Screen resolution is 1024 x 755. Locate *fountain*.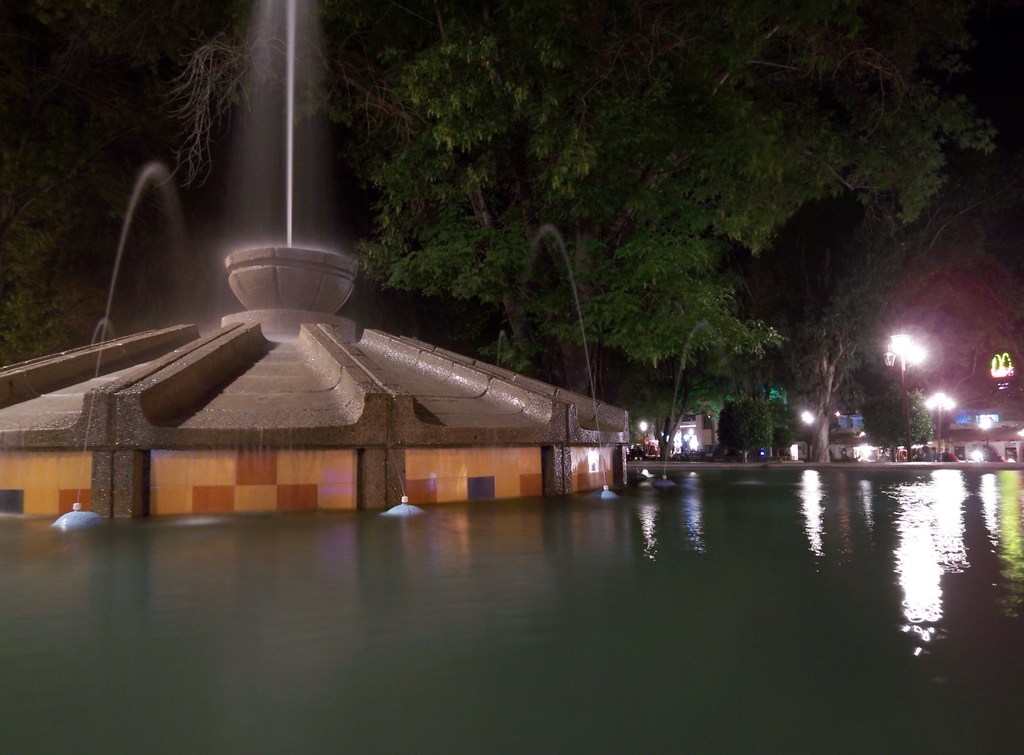
crop(4, 31, 653, 561).
